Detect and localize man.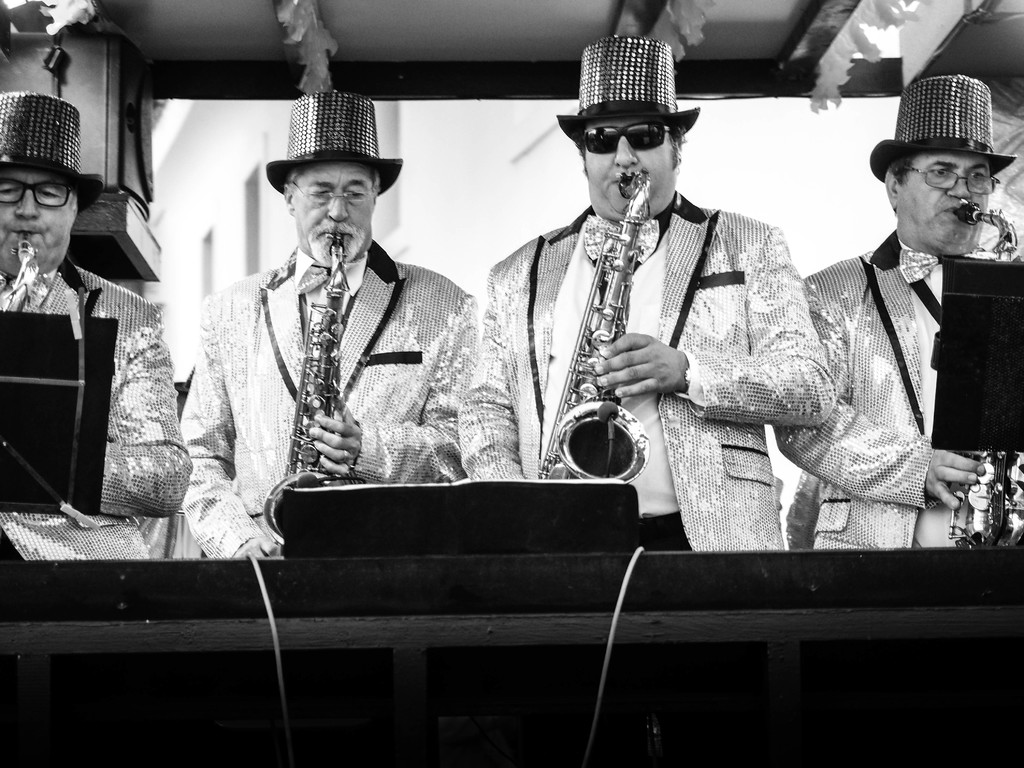
Localized at rect(172, 102, 463, 556).
